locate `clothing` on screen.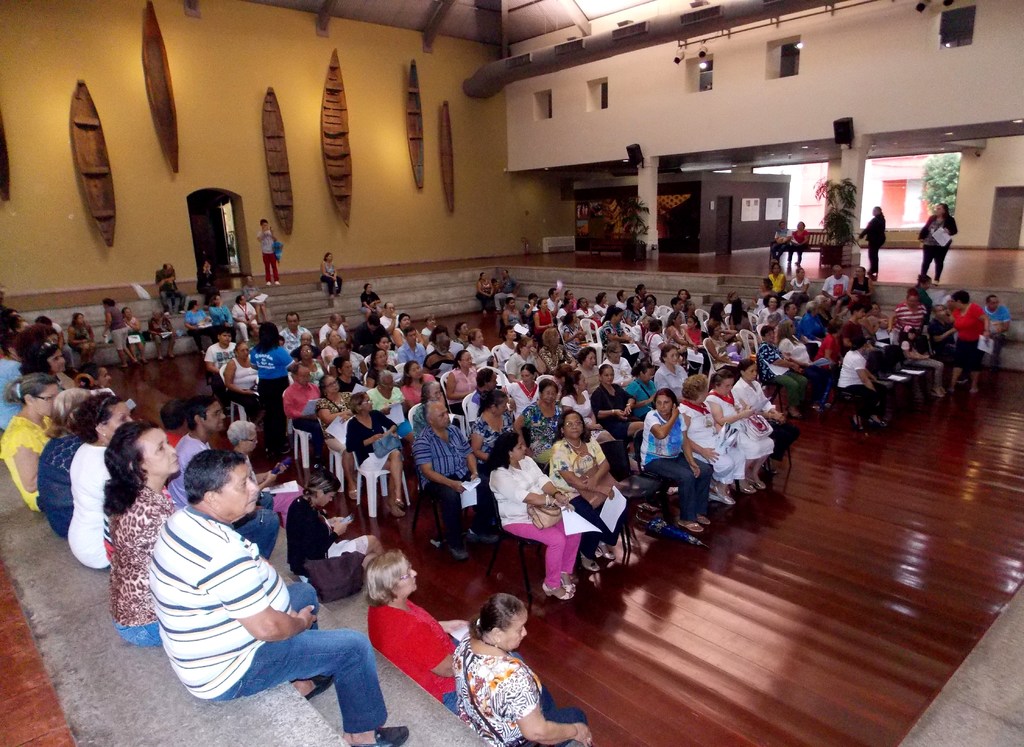
On screen at select_region(254, 343, 290, 409).
